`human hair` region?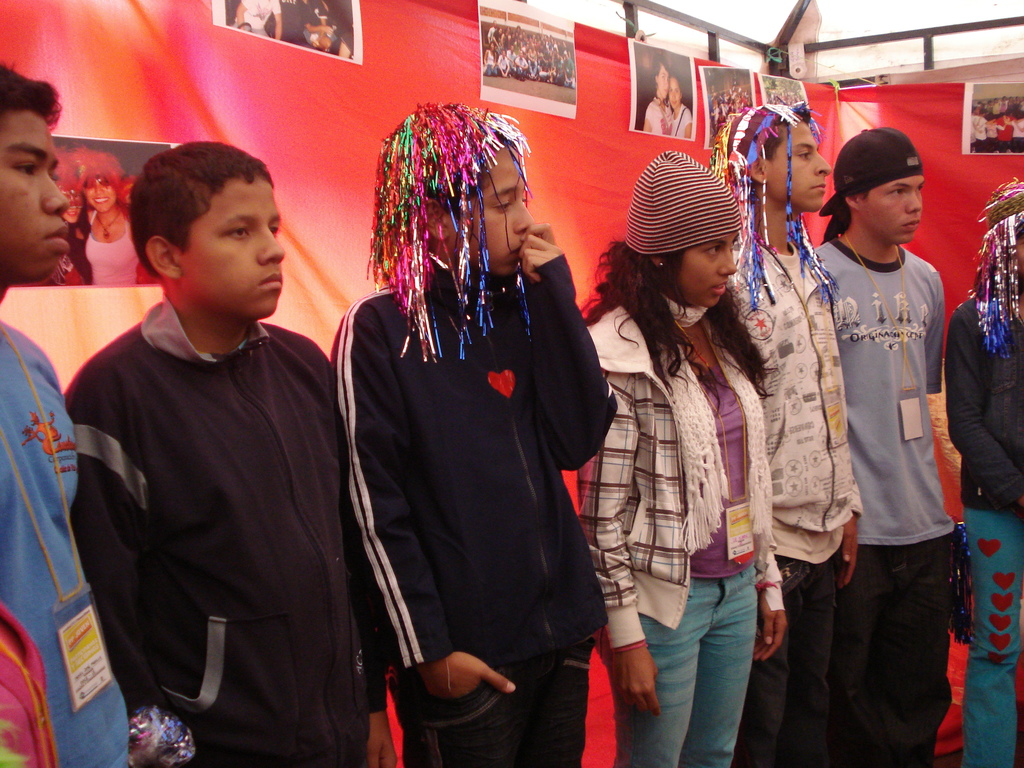
x1=646 y1=53 x2=671 y2=108
